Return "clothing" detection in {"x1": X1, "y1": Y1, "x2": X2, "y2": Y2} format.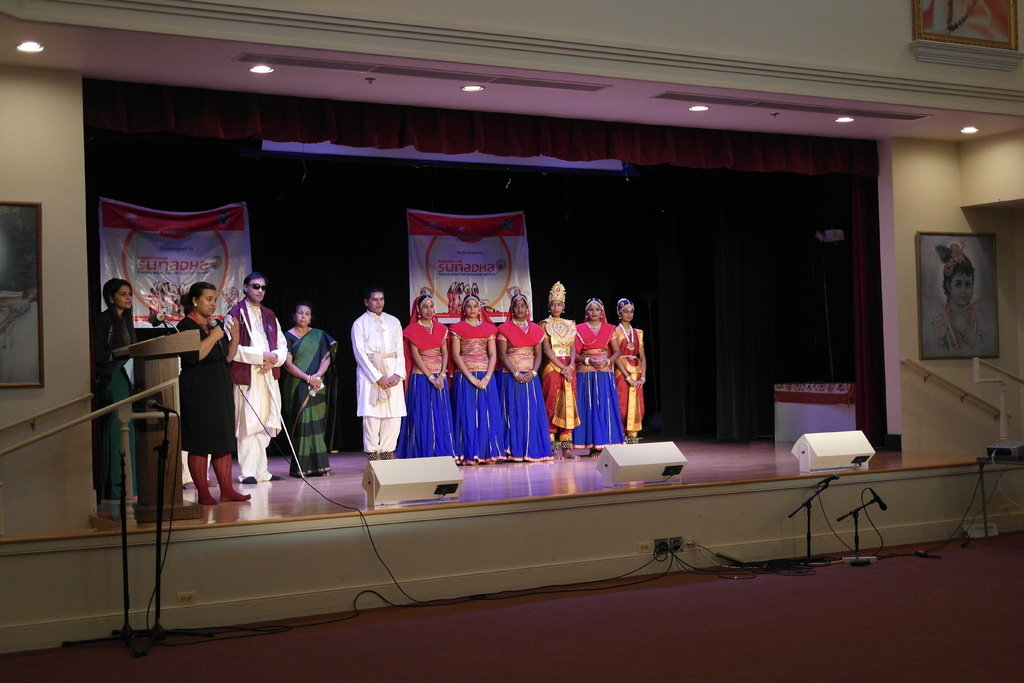
{"x1": 614, "y1": 327, "x2": 643, "y2": 436}.
